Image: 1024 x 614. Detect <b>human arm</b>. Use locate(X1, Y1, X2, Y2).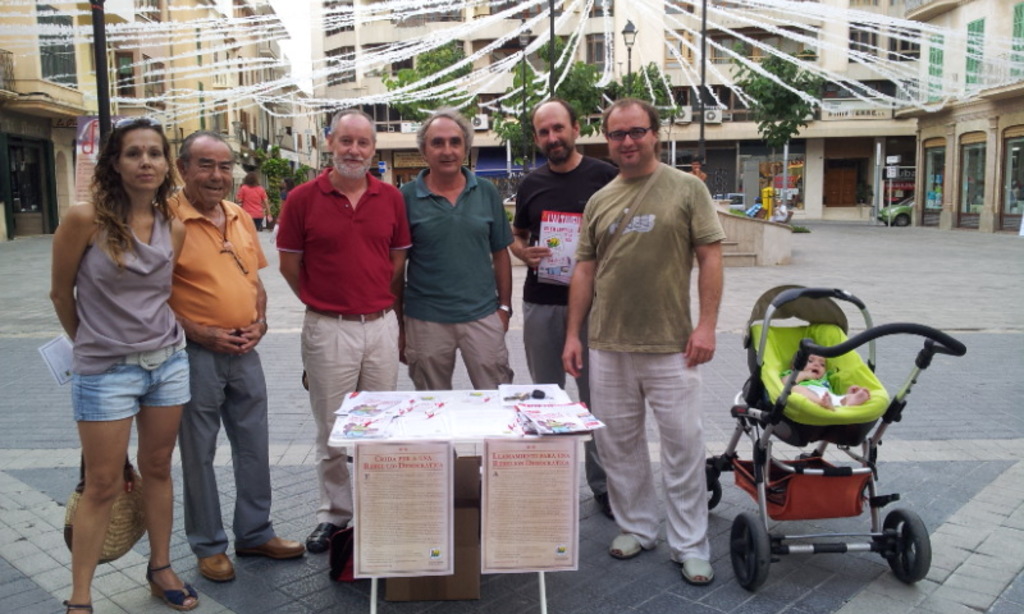
locate(275, 192, 305, 281).
